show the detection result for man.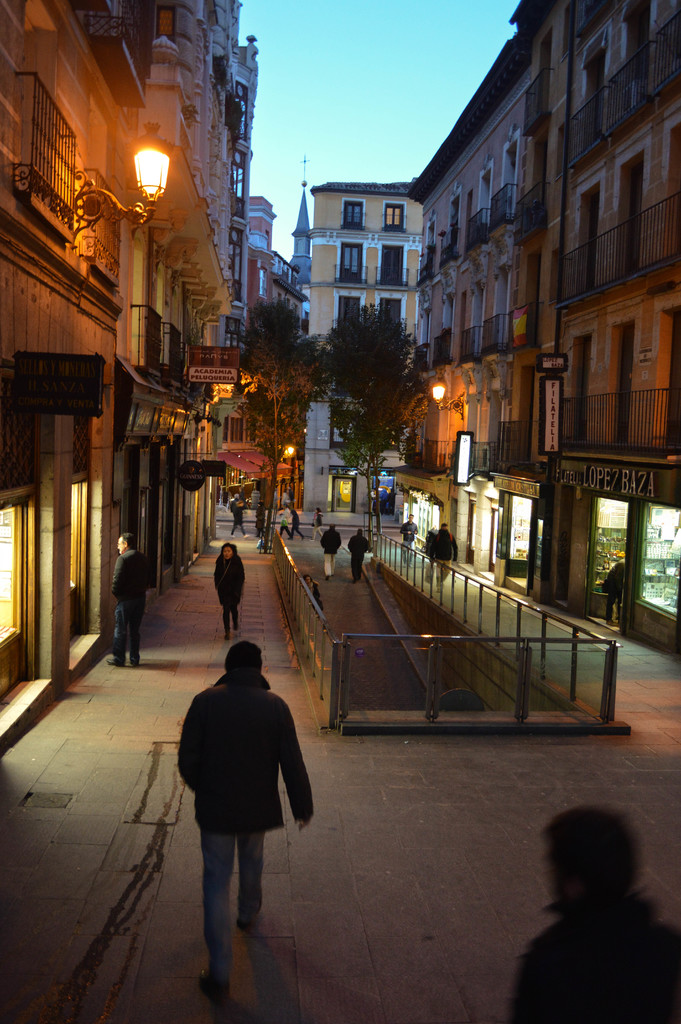
399,513,419,567.
